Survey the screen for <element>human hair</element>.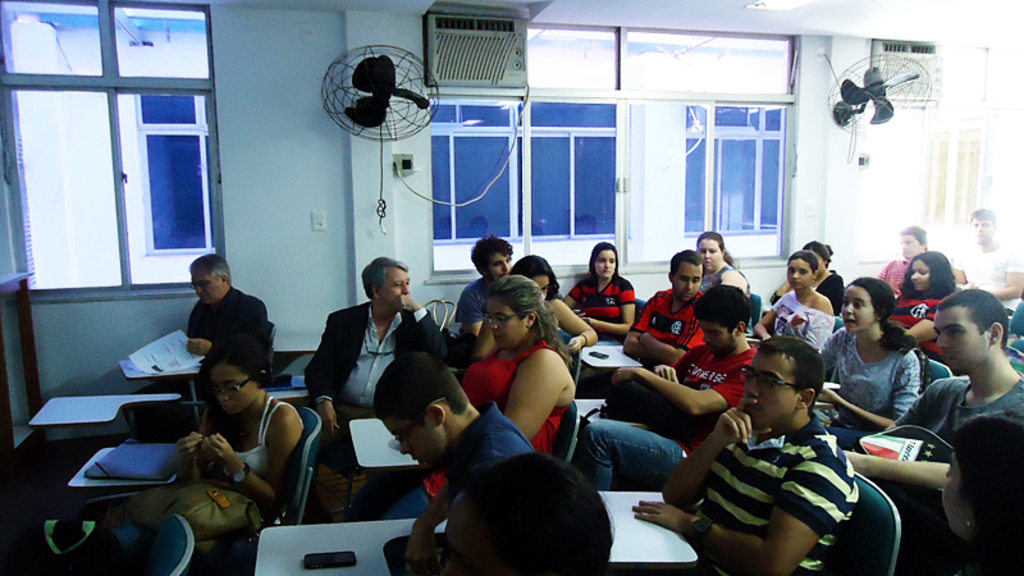
Survey found: locate(758, 338, 826, 413).
